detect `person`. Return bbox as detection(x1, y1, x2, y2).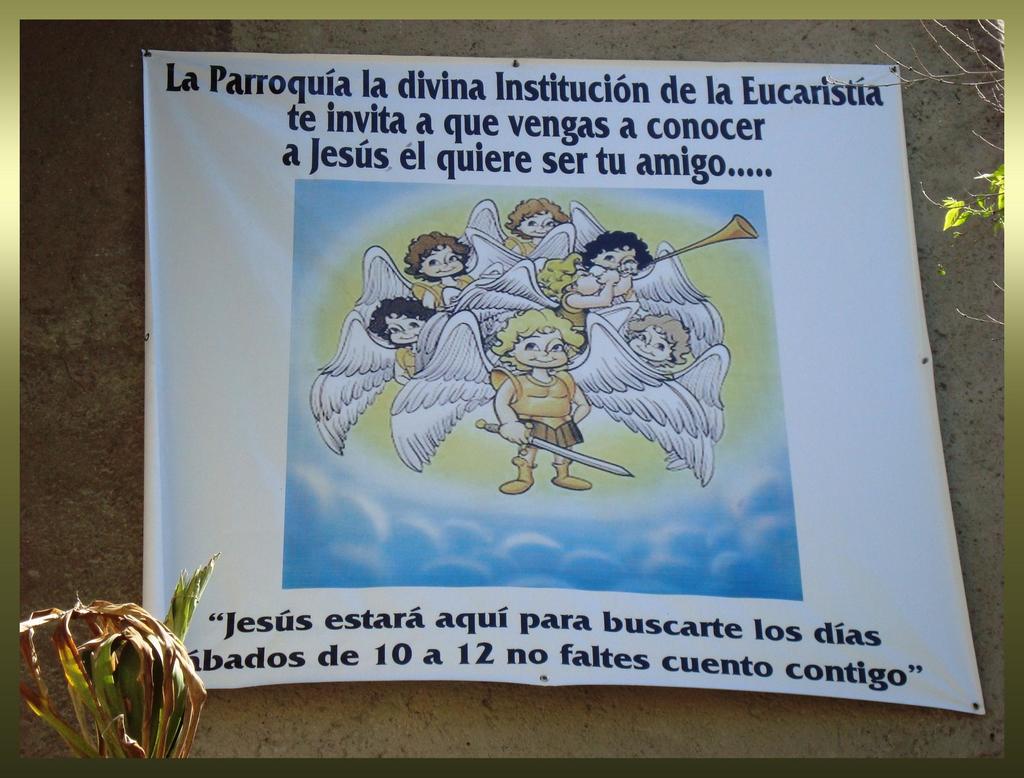
detection(367, 294, 435, 379).
